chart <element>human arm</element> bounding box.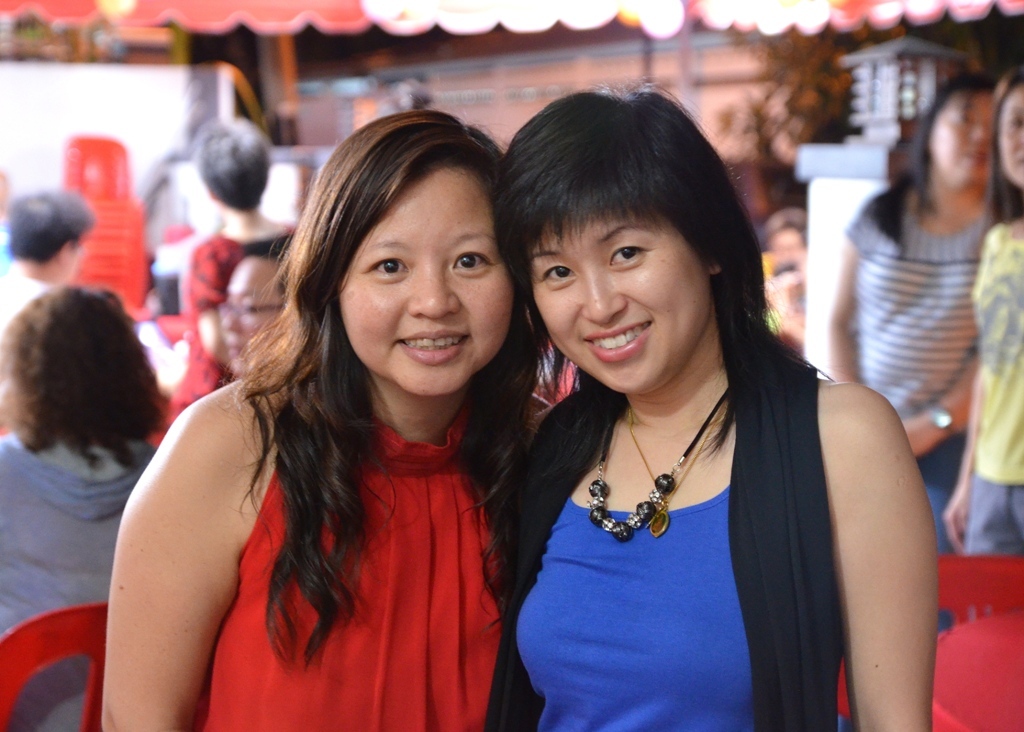
Charted: 940:235:993:557.
